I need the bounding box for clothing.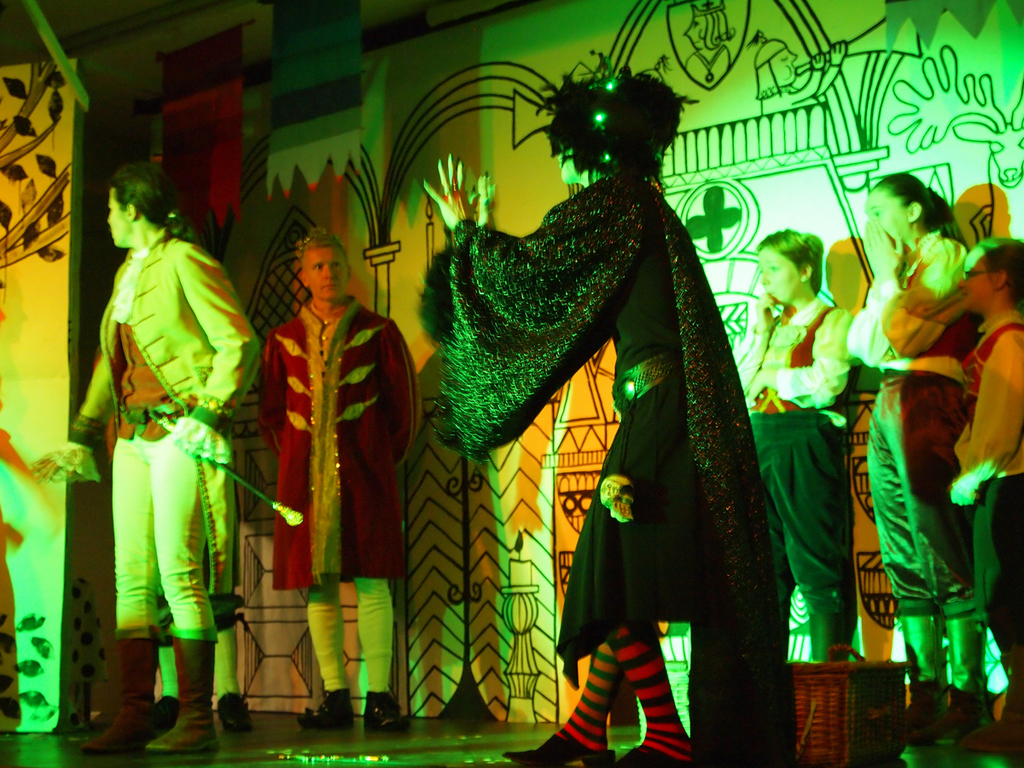
Here it is: 839, 221, 975, 701.
